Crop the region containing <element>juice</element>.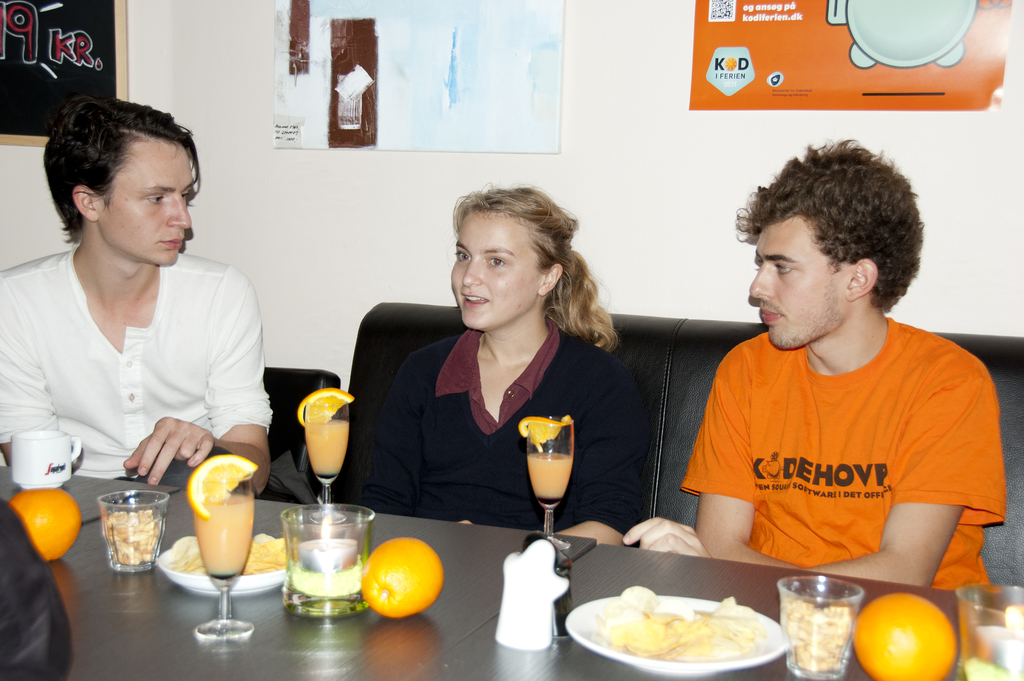
Crop region: 287:393:352:493.
